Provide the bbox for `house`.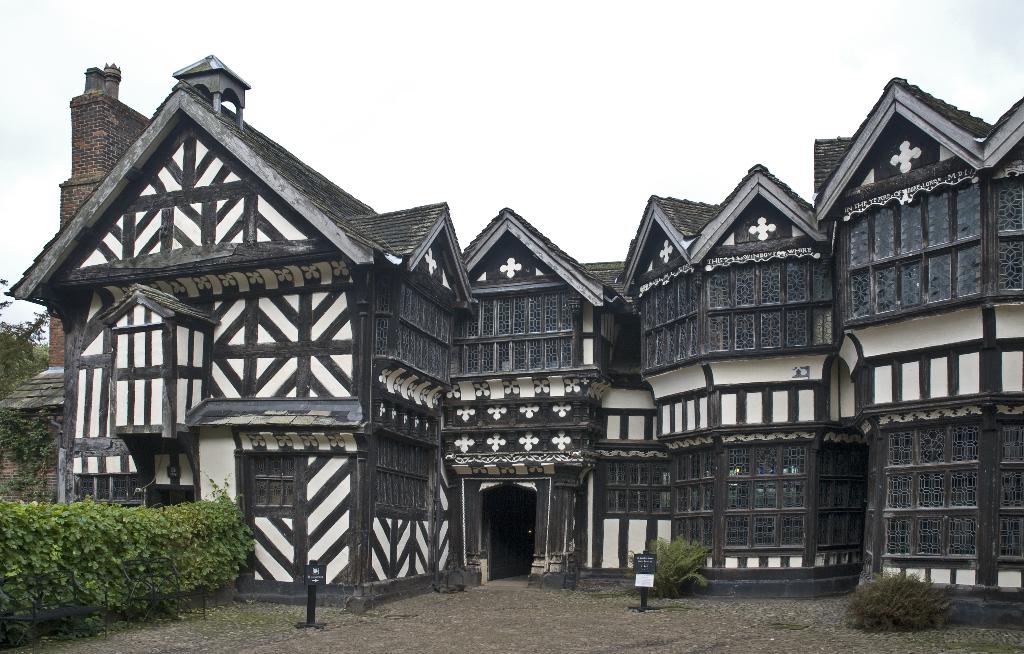
[left=20, top=52, right=1009, bottom=586].
